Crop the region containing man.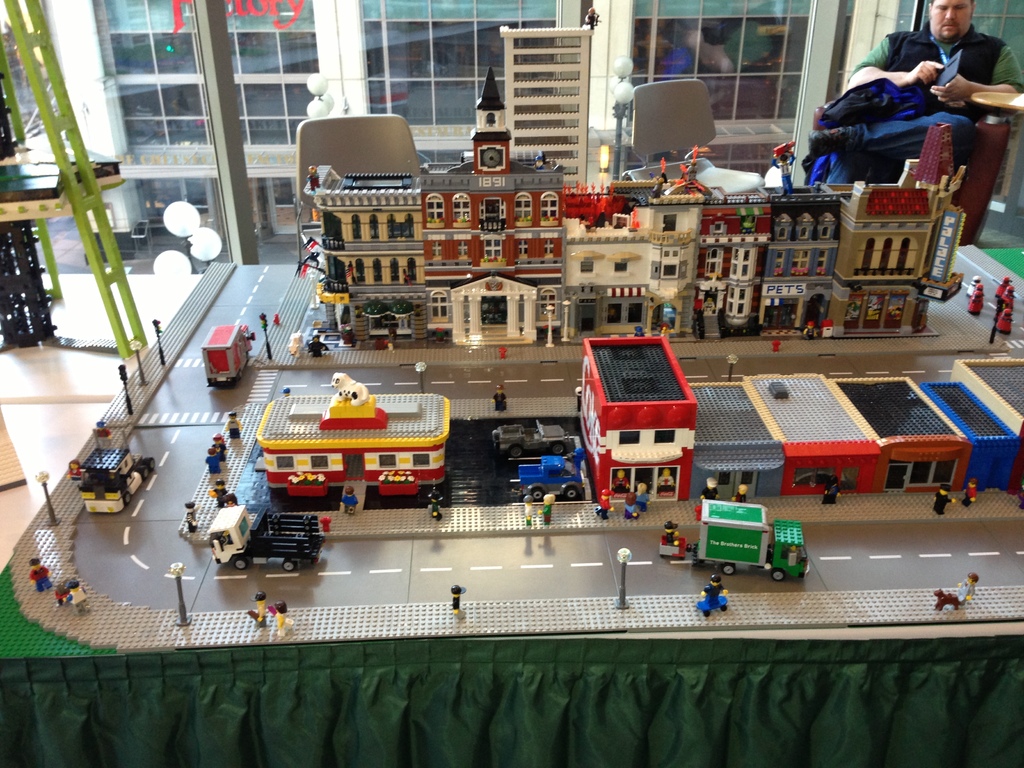
Crop region: <box>812,0,1021,185</box>.
